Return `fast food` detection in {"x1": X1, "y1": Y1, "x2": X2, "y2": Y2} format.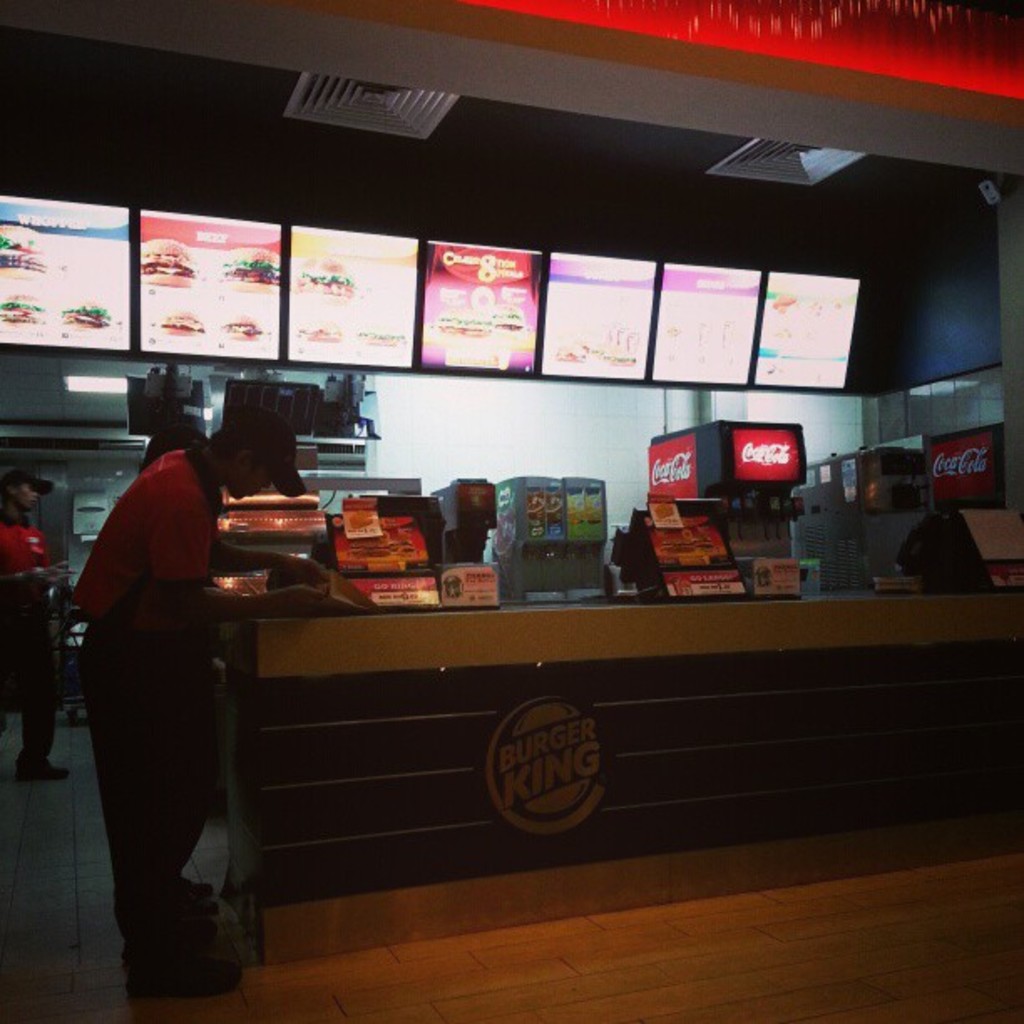
{"x1": 219, "y1": 244, "x2": 279, "y2": 289}.
